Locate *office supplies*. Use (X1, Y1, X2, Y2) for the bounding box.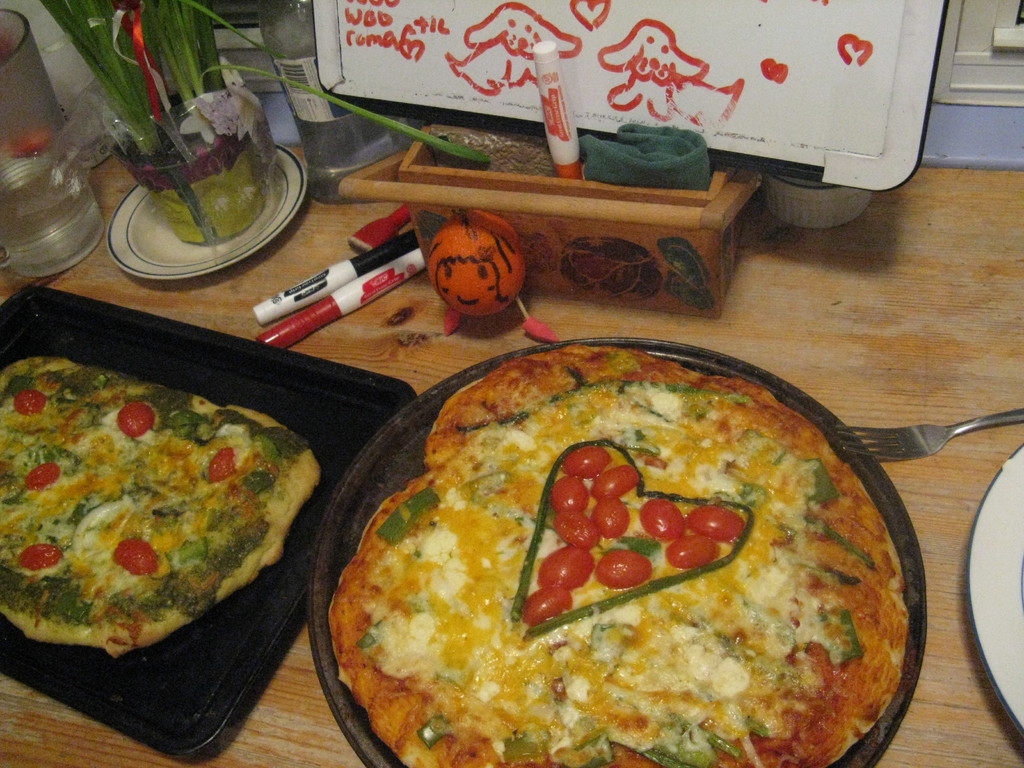
(4, 284, 413, 758).
